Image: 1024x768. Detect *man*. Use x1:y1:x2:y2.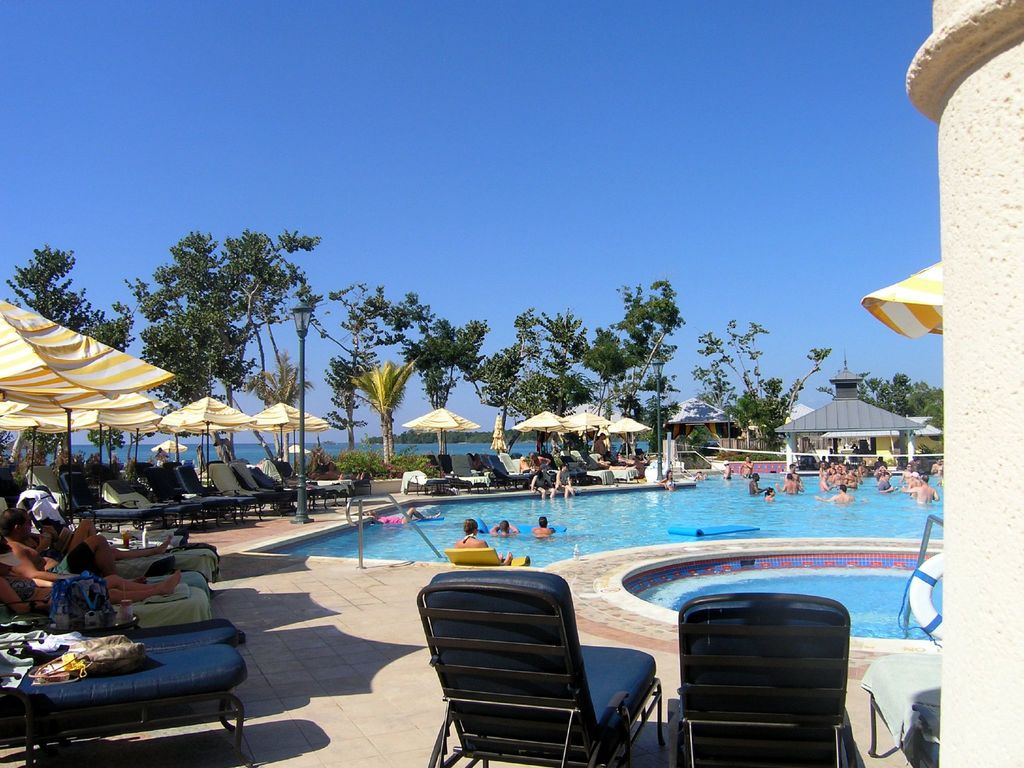
903:474:941:504.
